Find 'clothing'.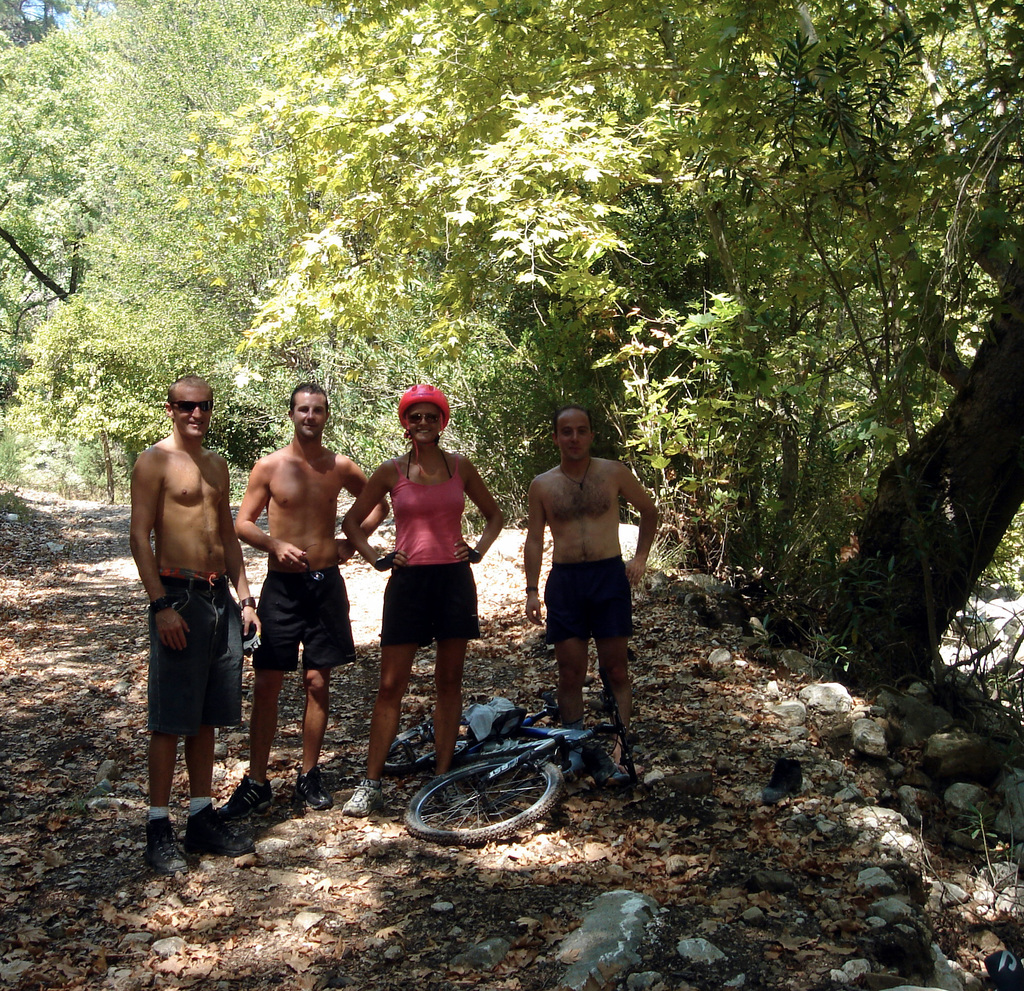
region(143, 572, 250, 731).
